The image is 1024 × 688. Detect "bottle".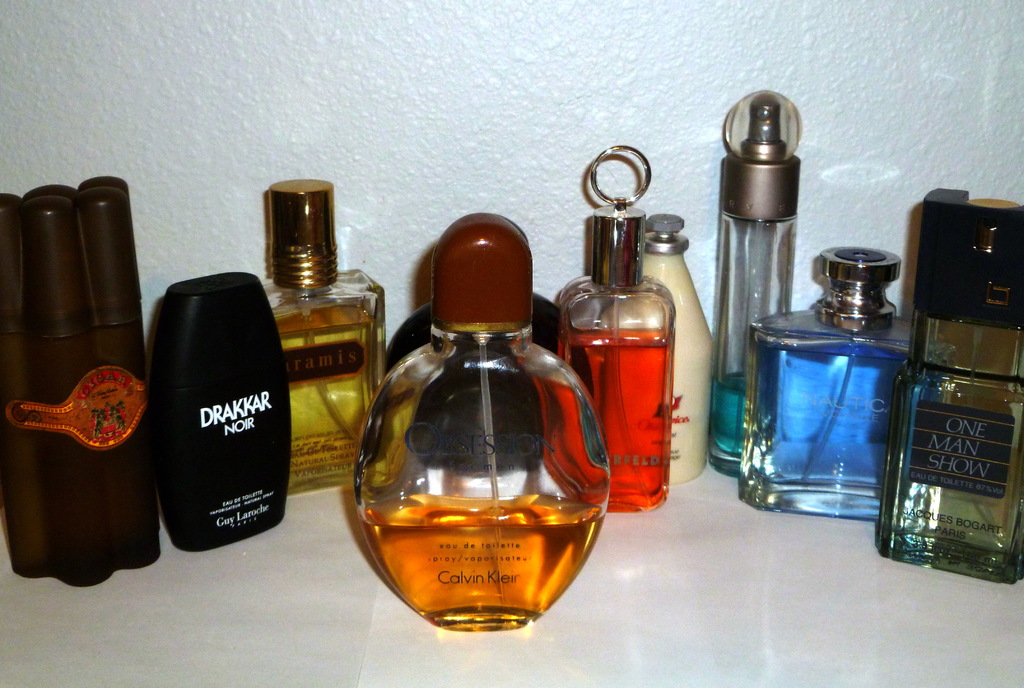
Detection: rect(356, 213, 611, 635).
